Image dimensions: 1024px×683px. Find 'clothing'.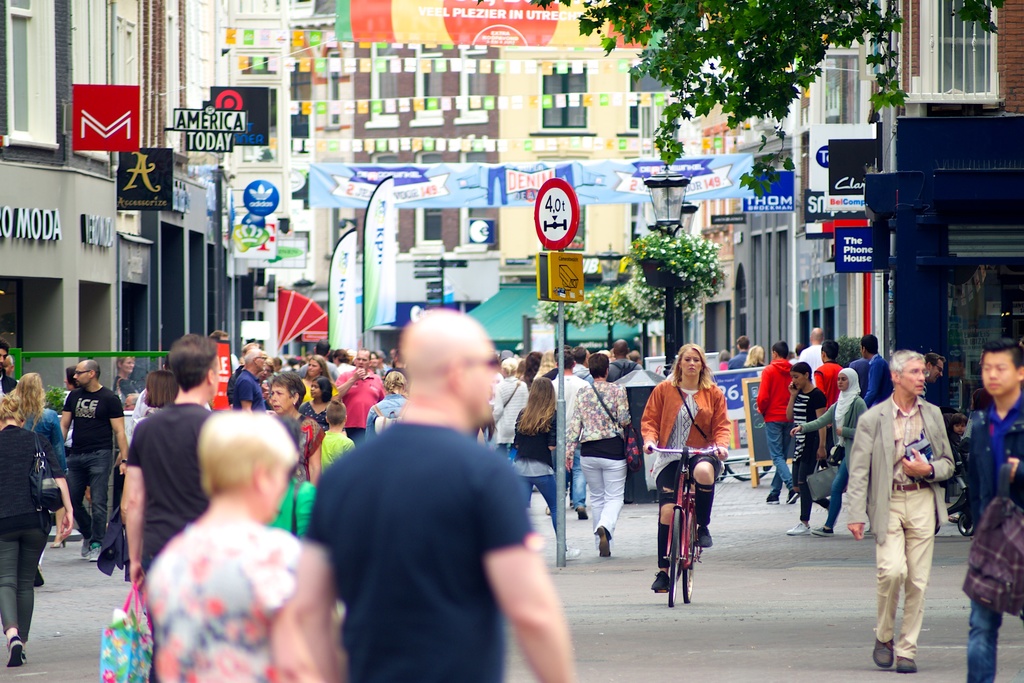
[644,373,733,514].
